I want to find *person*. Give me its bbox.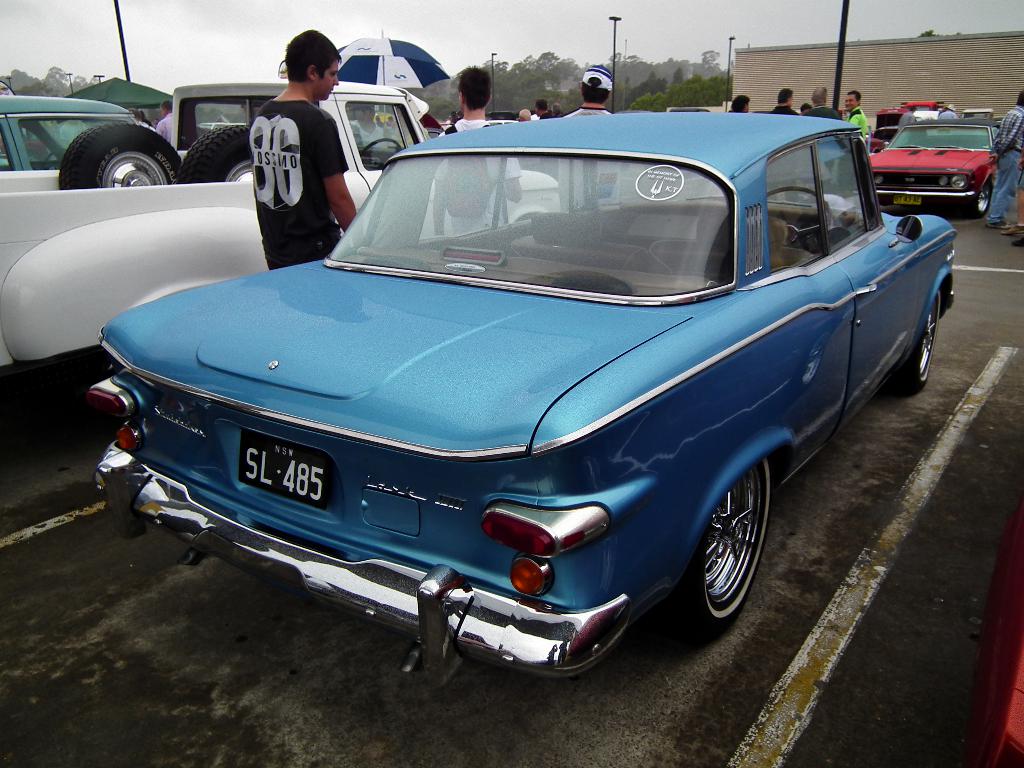
left=237, top=19, right=364, bottom=291.
